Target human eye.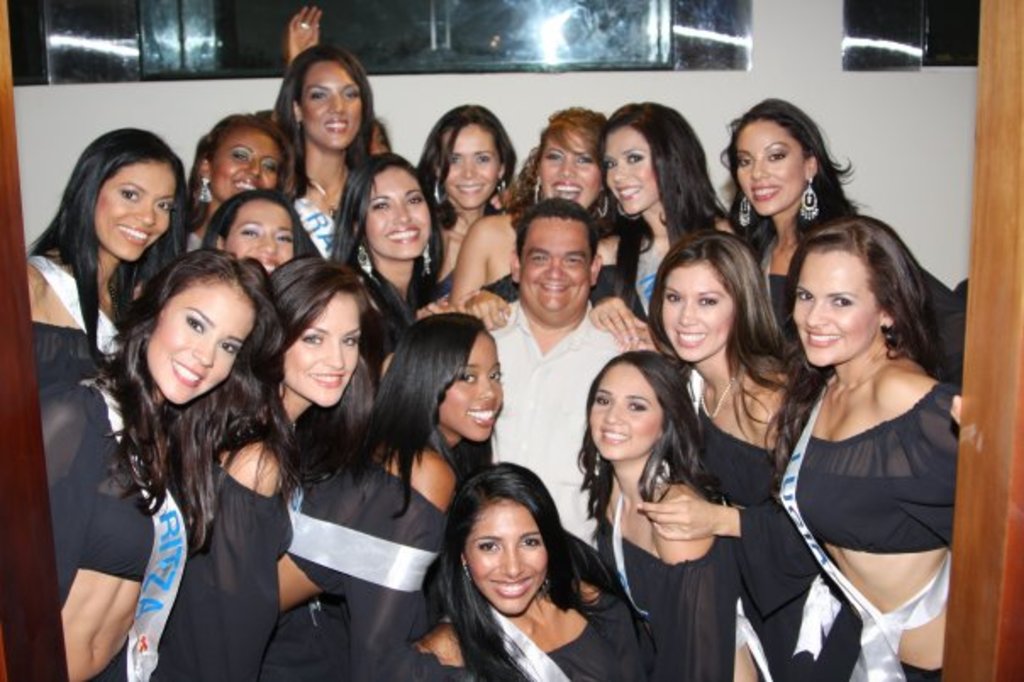
Target region: <bbox>448, 153, 463, 166</bbox>.
